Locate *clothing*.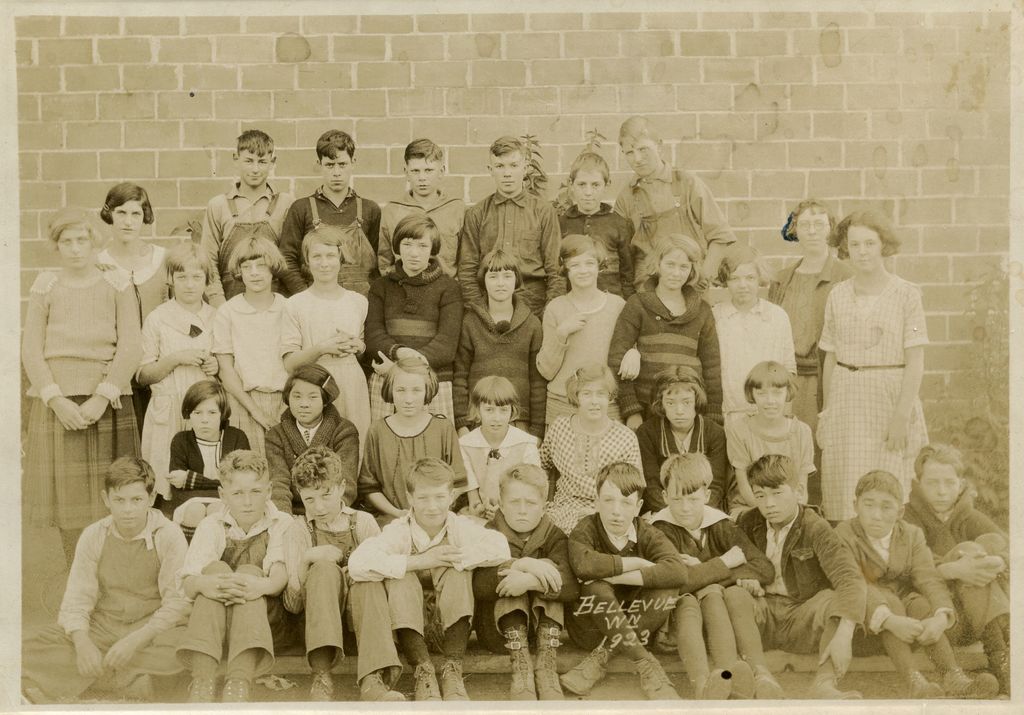
Bounding box: 133, 299, 214, 498.
